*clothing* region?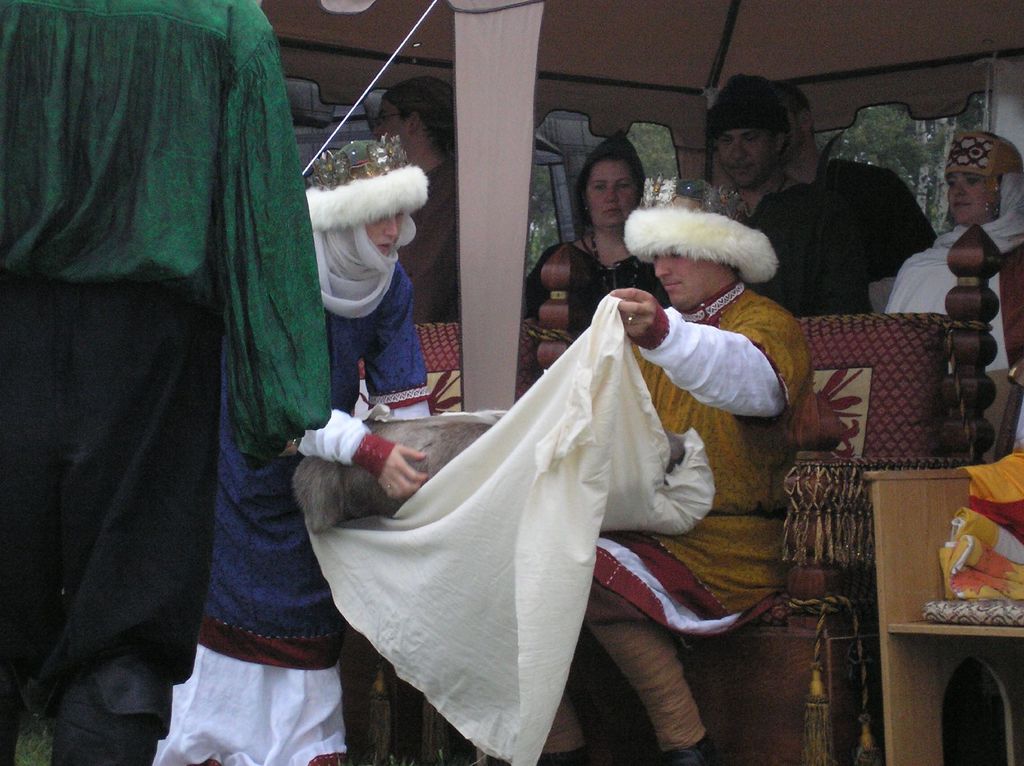
(177, 260, 434, 765)
